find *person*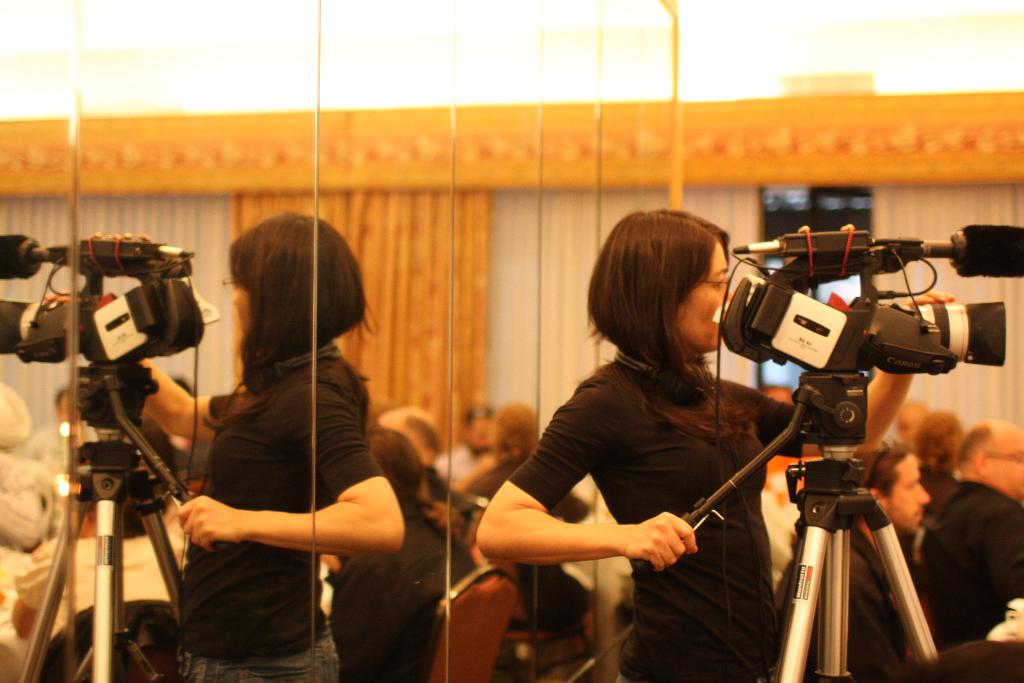
(147,211,409,682)
